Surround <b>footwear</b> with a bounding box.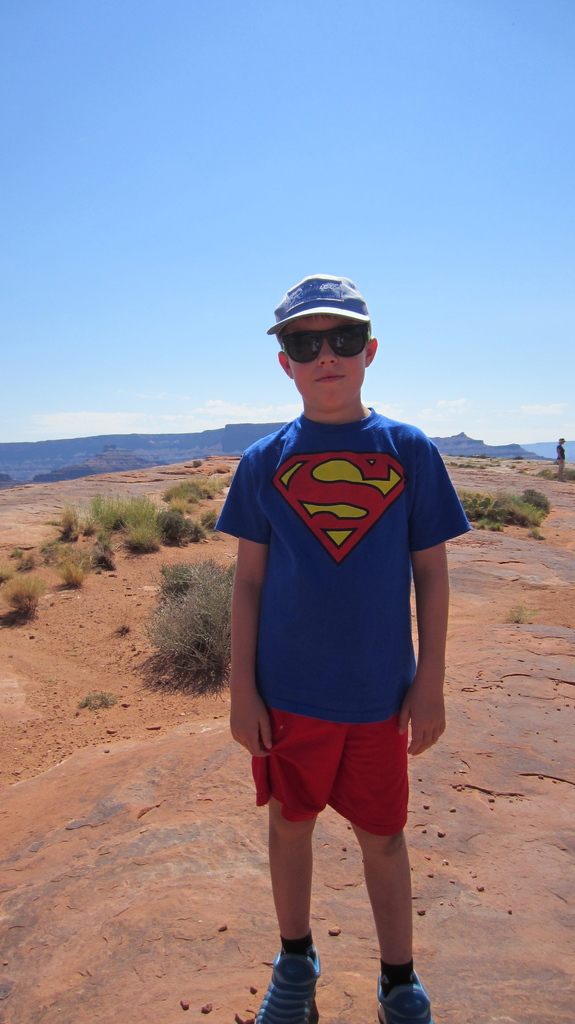
[253, 952, 327, 1023].
